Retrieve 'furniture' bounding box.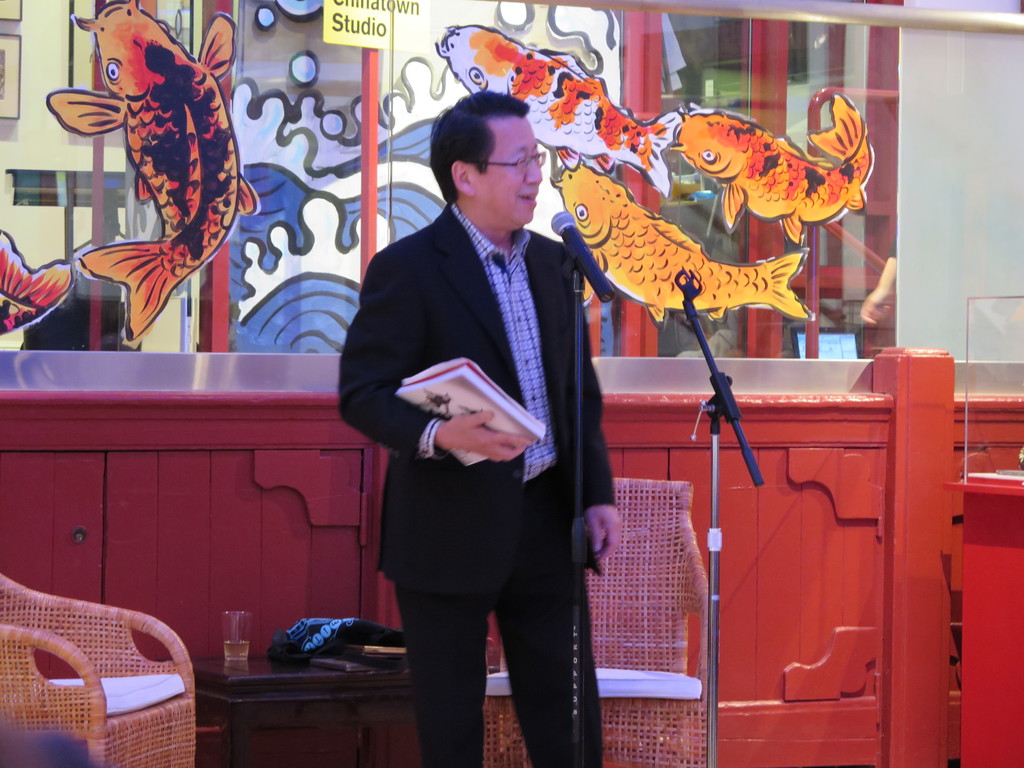
Bounding box: BBox(482, 475, 711, 767).
